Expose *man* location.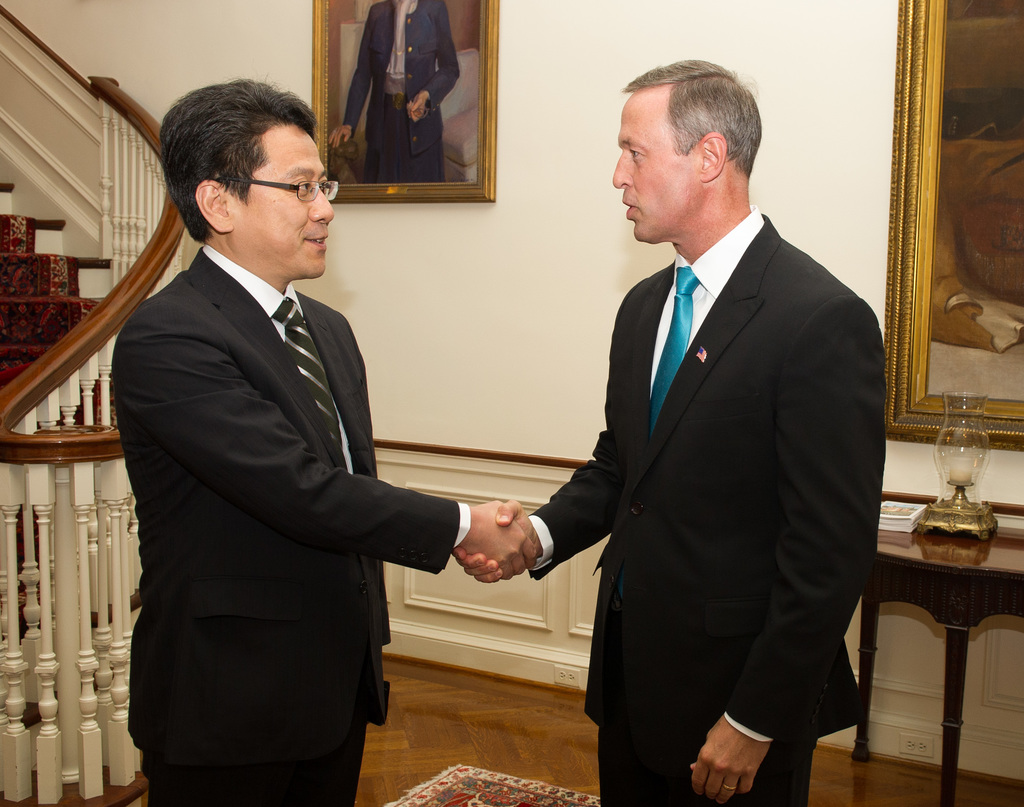
Exposed at 109, 66, 540, 806.
